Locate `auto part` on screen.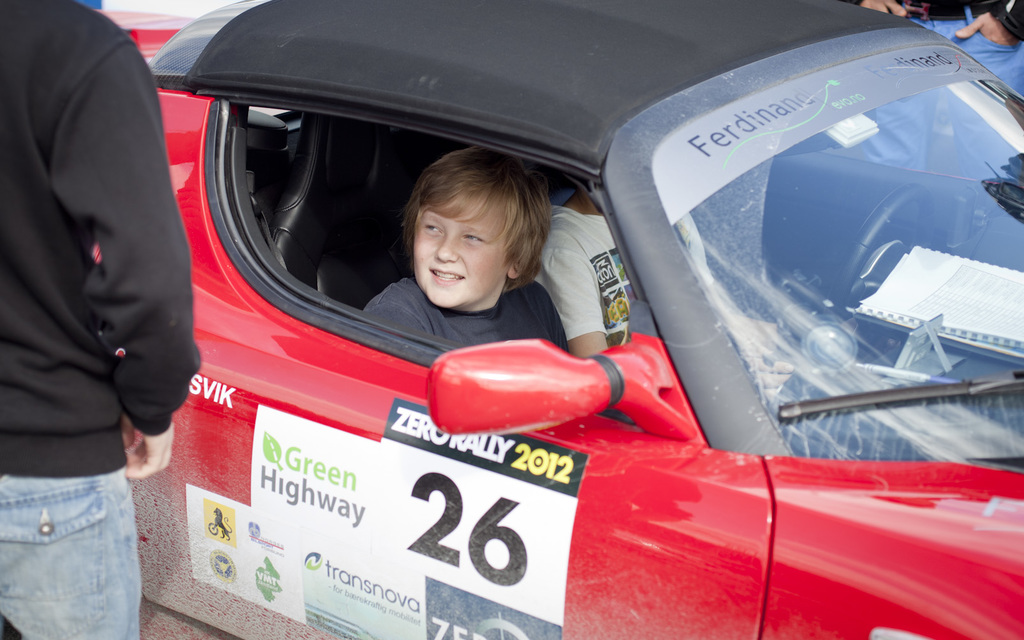
On screen at [191, 86, 703, 452].
